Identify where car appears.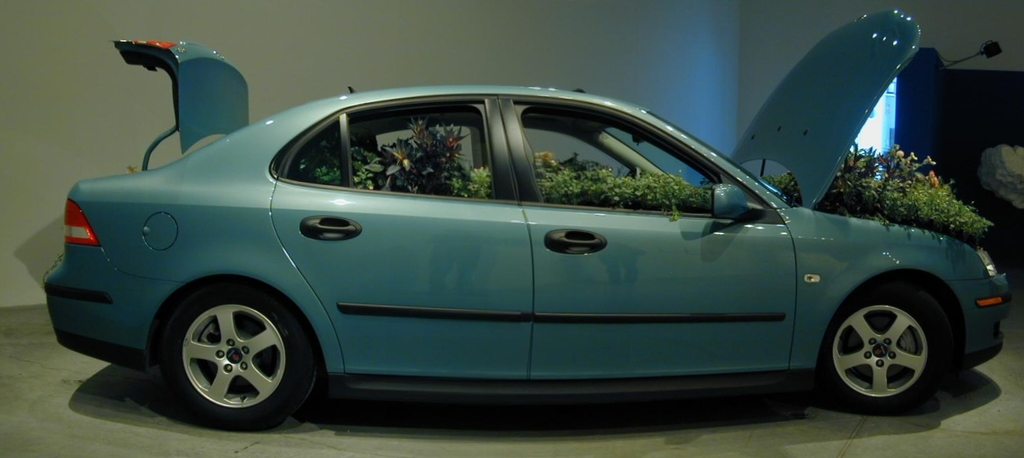
Appears at 39, 74, 1017, 442.
